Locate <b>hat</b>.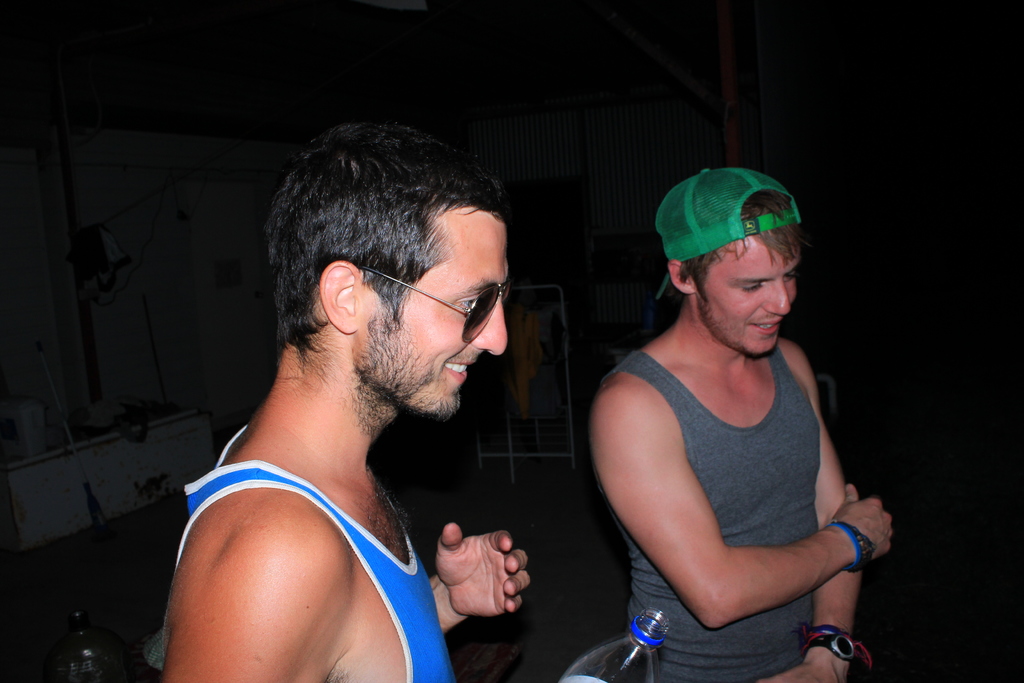
Bounding box: 653,167,803,303.
